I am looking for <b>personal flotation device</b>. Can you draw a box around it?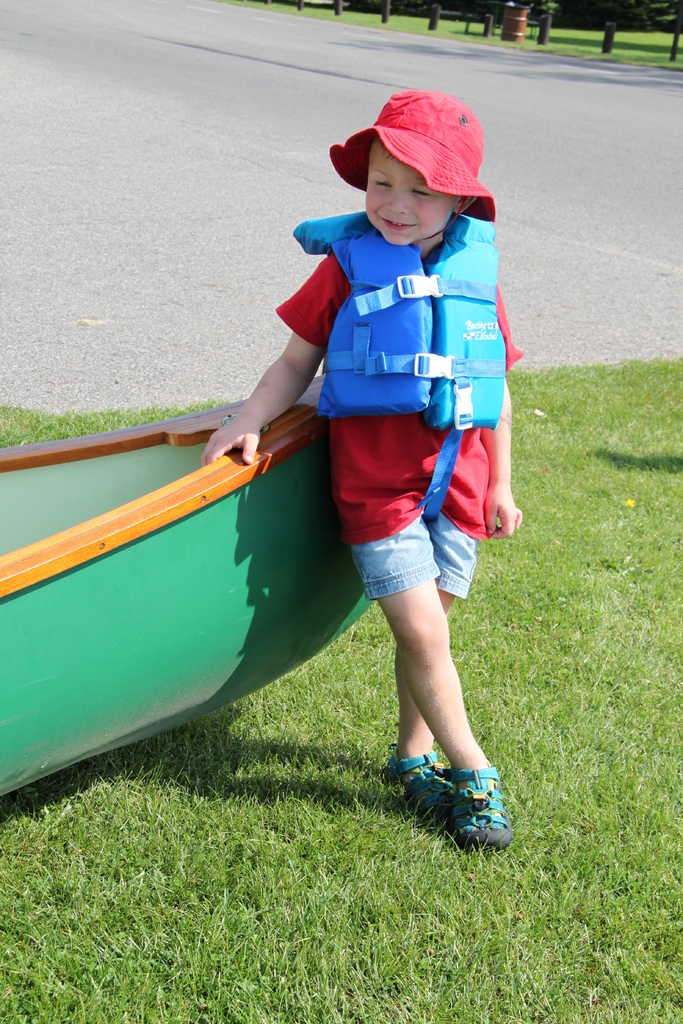
Sure, the bounding box is 291 201 500 525.
